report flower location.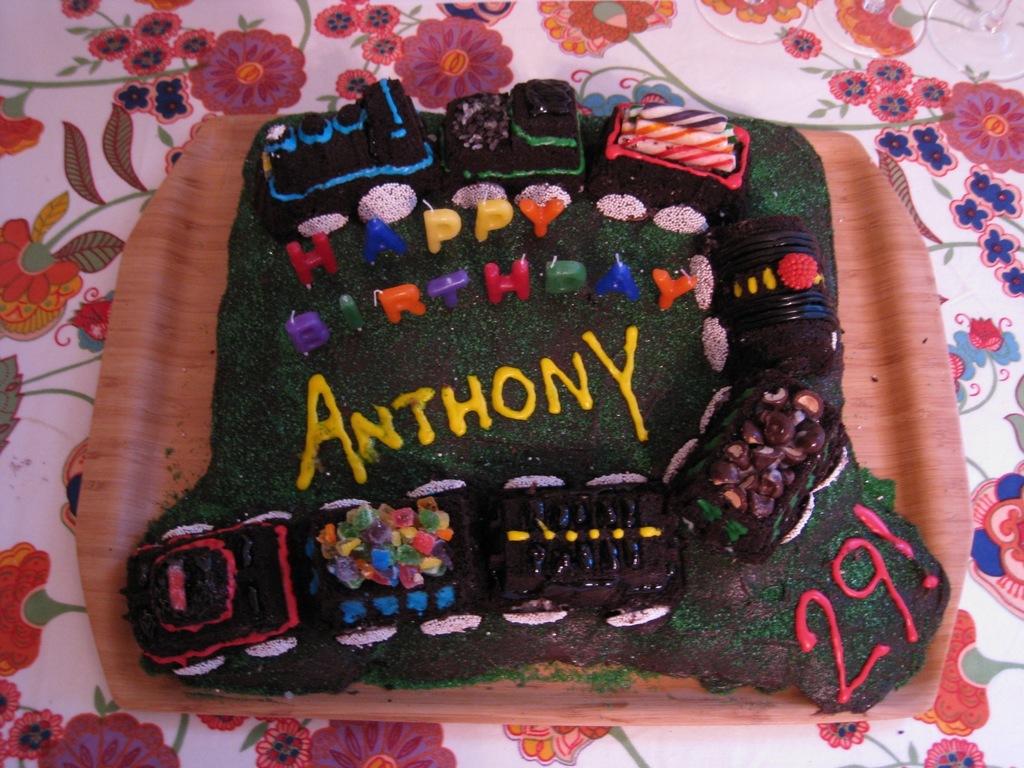
Report: 917, 610, 1023, 732.
